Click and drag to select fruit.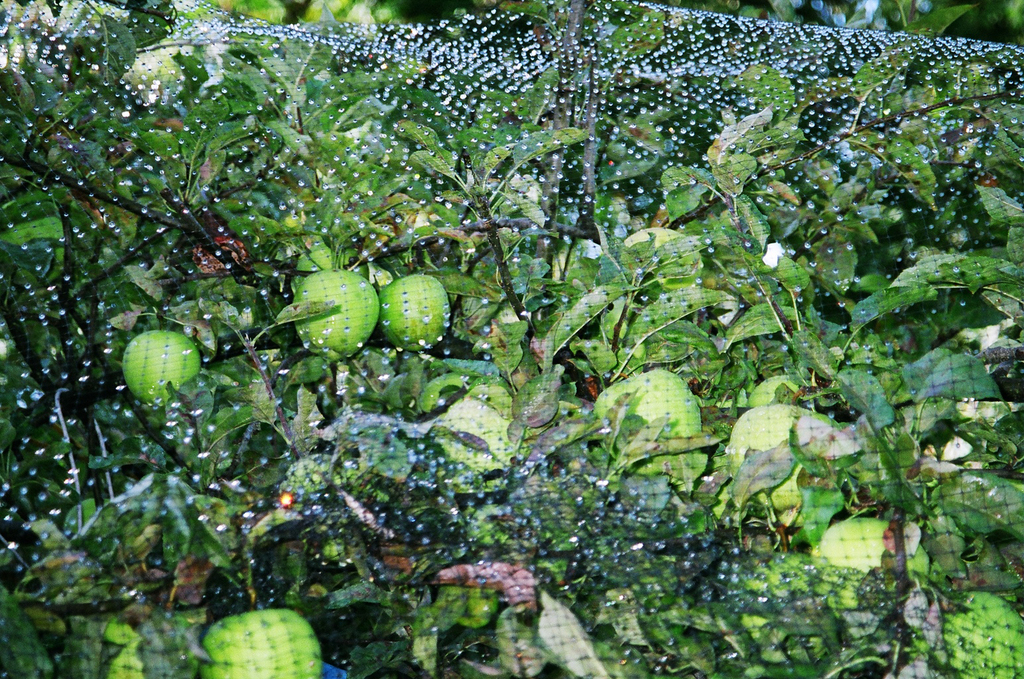
Selection: 122,330,201,410.
